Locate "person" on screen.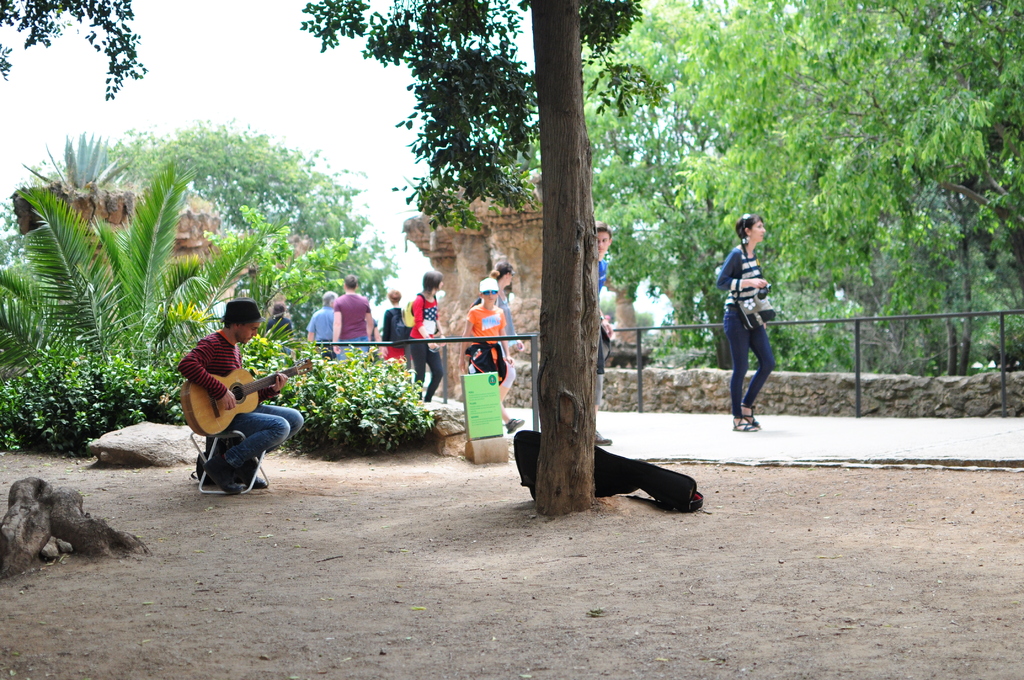
On screen at 406,270,440,403.
